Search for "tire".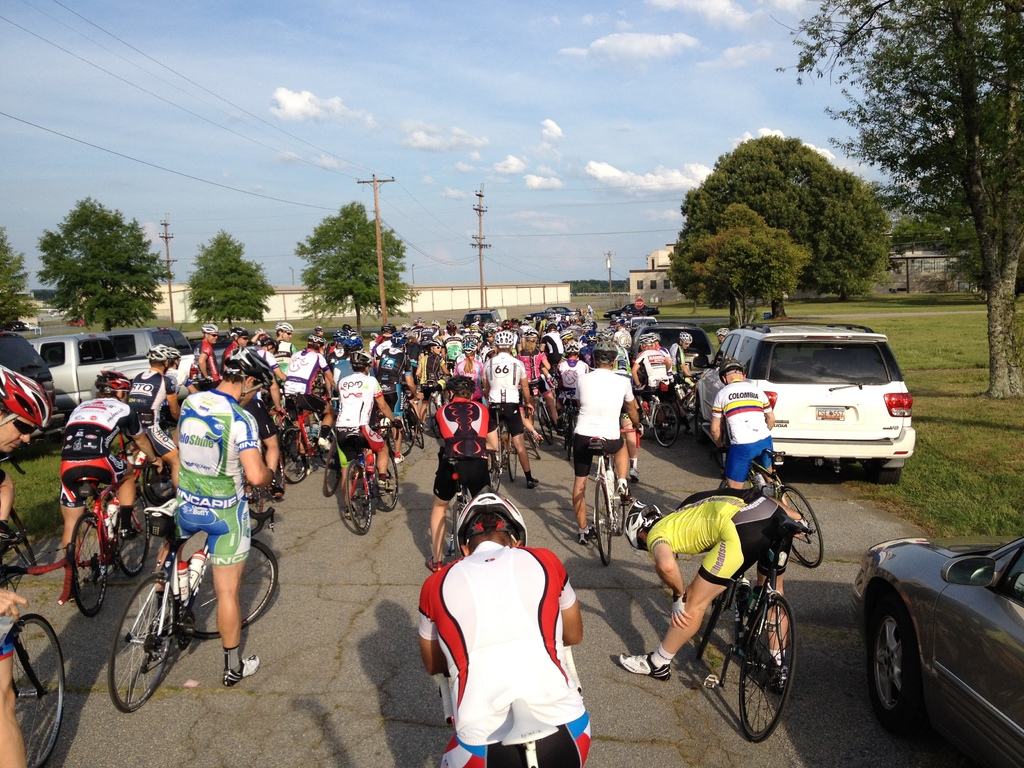
Found at bbox=[484, 437, 501, 494].
